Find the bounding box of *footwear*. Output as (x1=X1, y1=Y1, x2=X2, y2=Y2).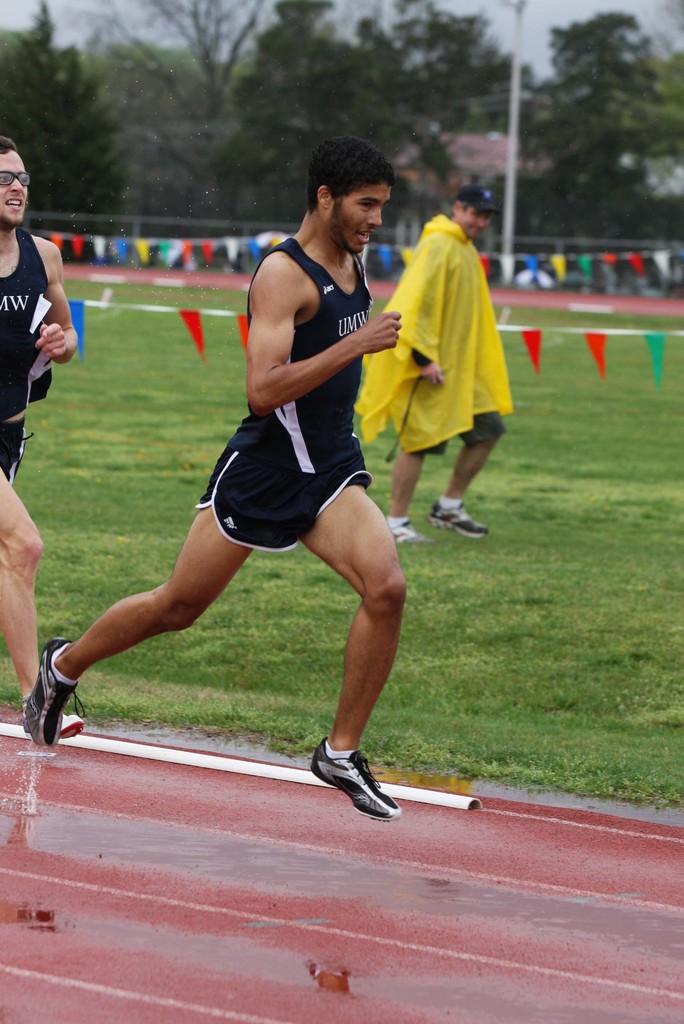
(x1=312, y1=737, x2=405, y2=824).
